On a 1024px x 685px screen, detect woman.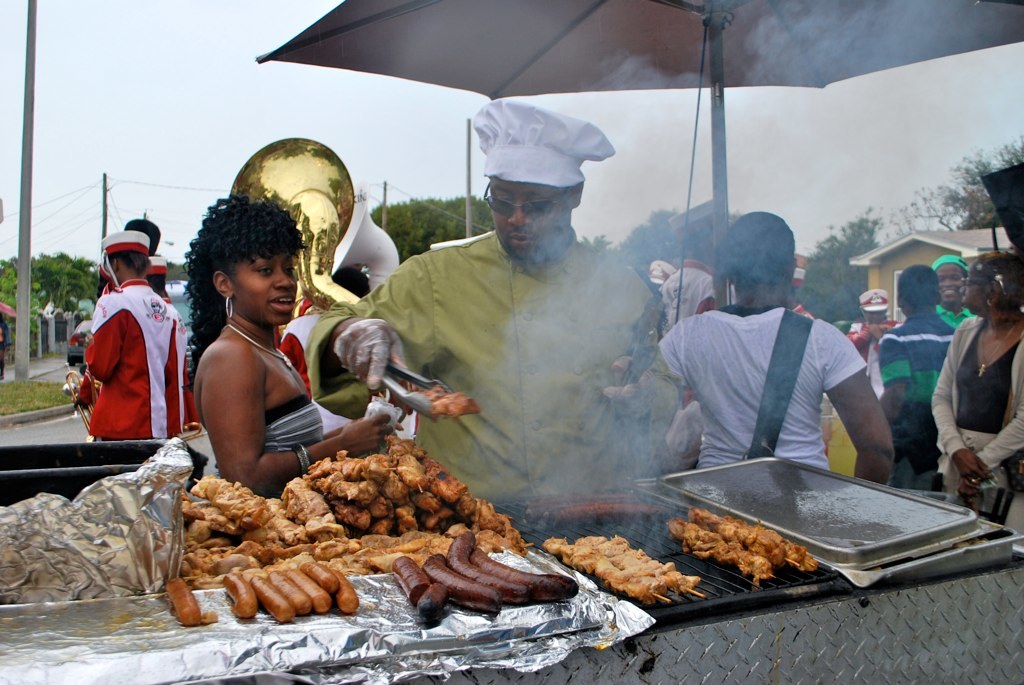
bbox=[652, 204, 892, 494].
